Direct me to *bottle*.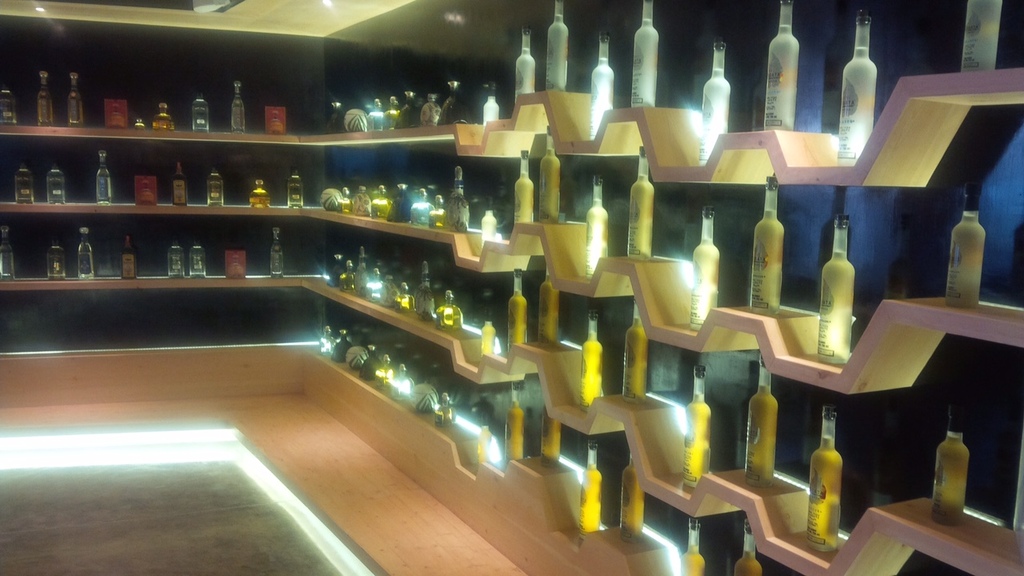
Direction: bbox=(763, 0, 802, 126).
